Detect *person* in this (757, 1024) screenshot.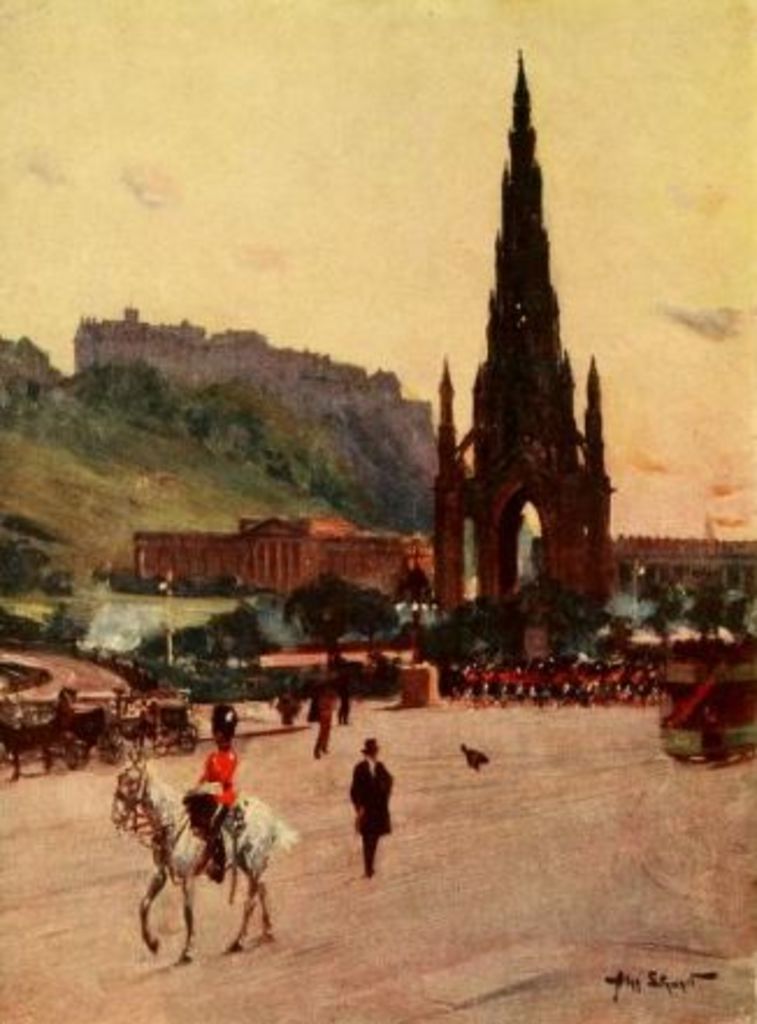
Detection: 353,741,397,878.
